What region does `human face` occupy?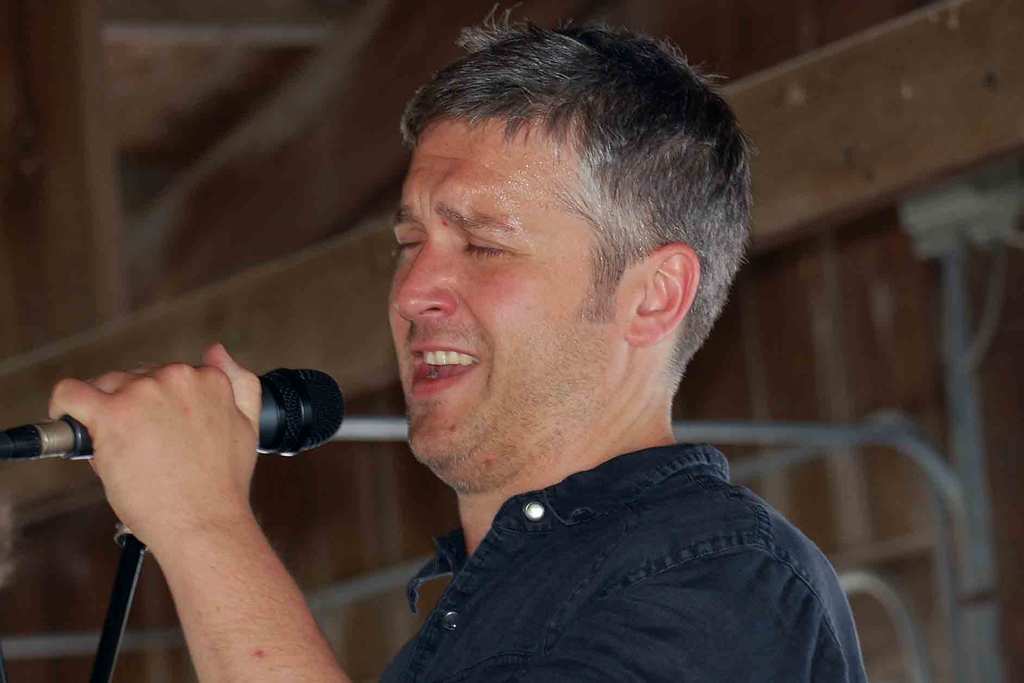
[x1=387, y1=115, x2=620, y2=459].
